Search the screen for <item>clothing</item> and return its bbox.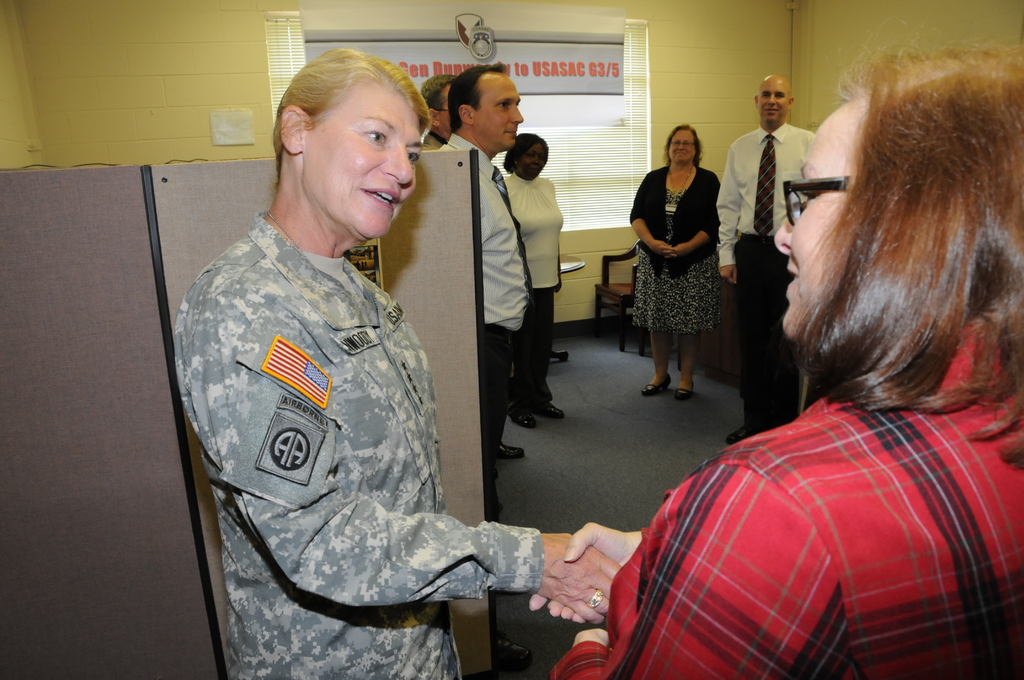
Found: region(715, 121, 817, 420).
